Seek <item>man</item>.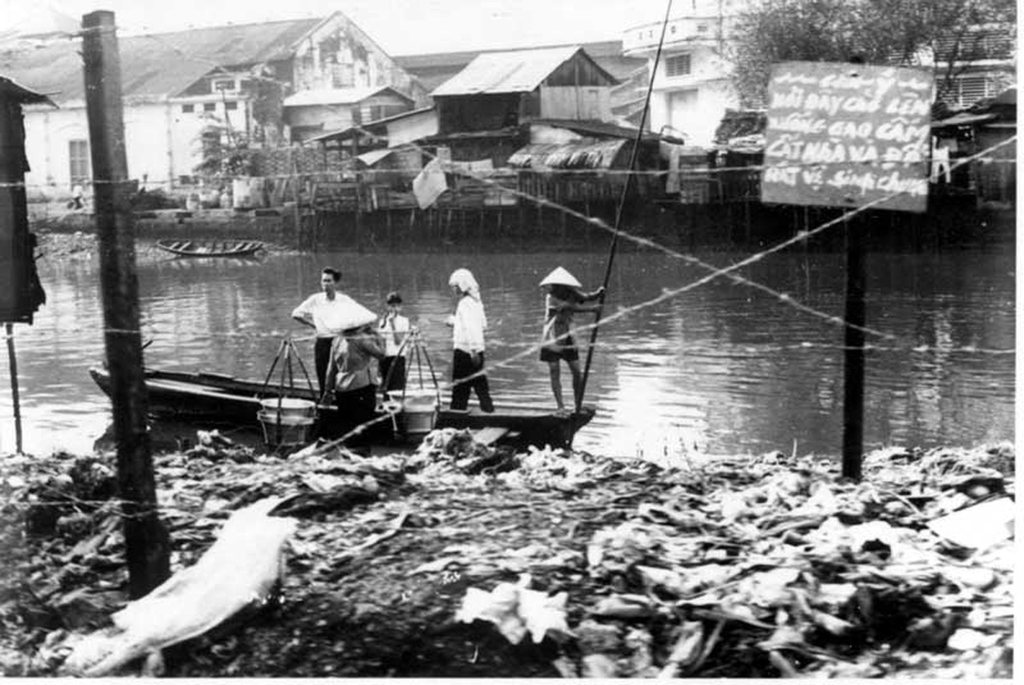
crop(539, 269, 604, 411).
